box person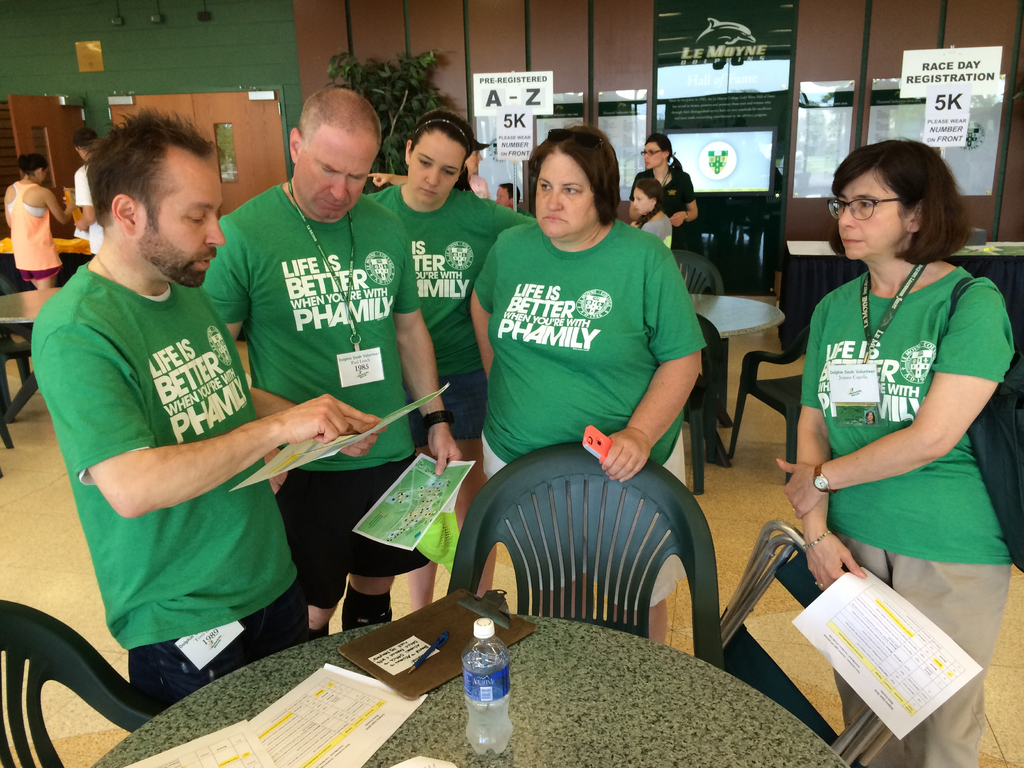
(36, 115, 336, 718)
